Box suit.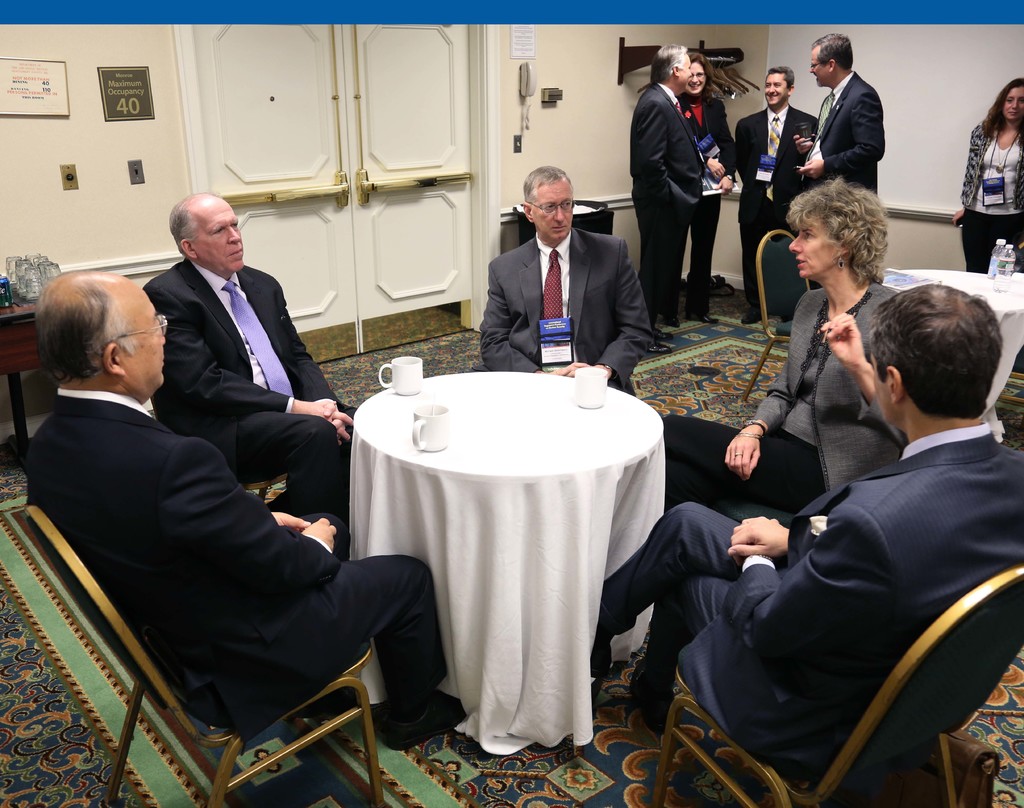
bbox=(143, 258, 357, 529).
